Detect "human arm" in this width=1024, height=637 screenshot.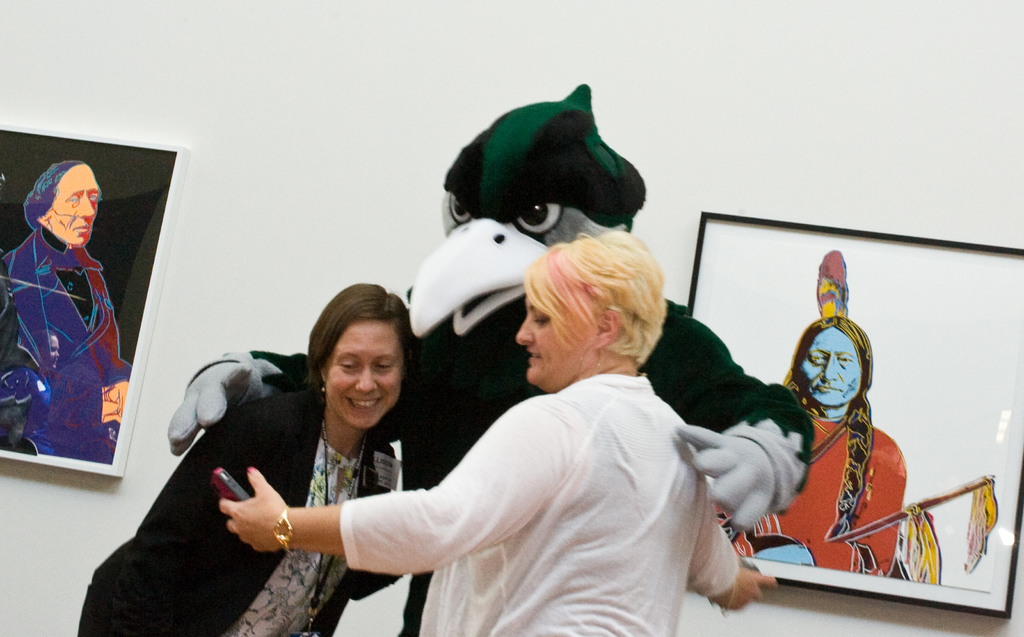
Detection: rect(342, 561, 403, 603).
